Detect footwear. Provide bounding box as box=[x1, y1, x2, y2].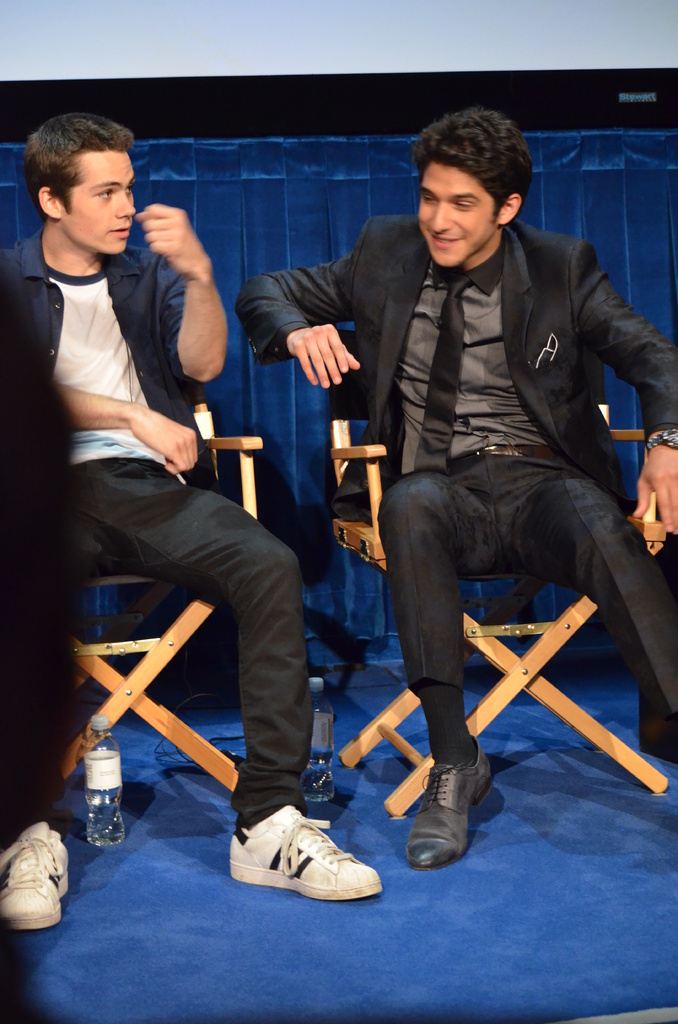
box=[0, 816, 79, 939].
